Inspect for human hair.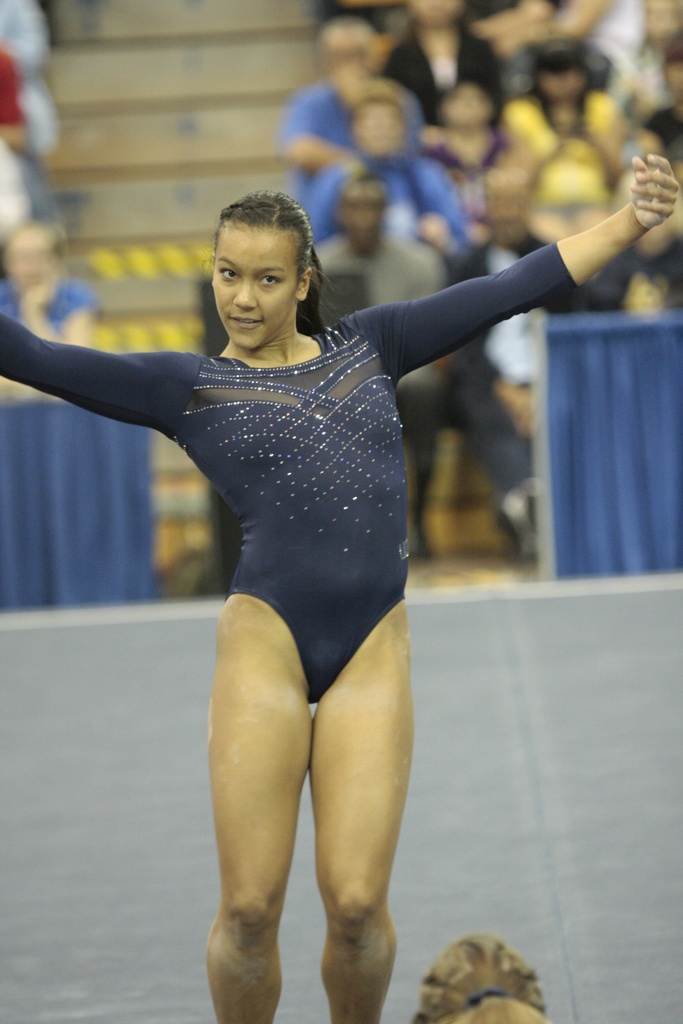
Inspection: select_region(416, 934, 556, 1023).
